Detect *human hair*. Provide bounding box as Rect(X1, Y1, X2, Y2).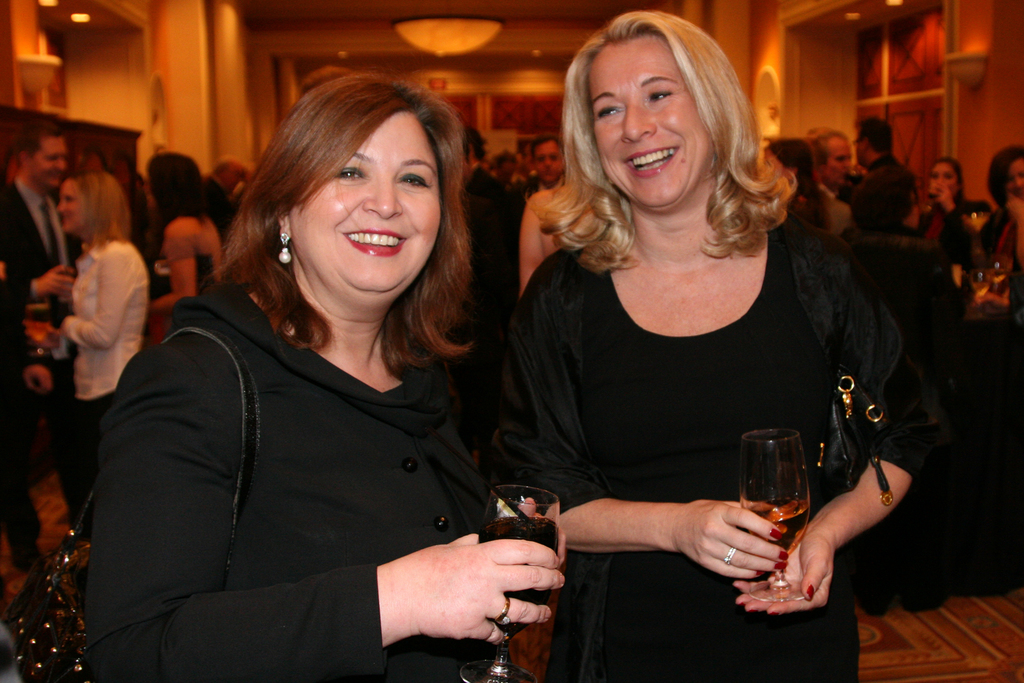
Rect(803, 124, 850, 167).
